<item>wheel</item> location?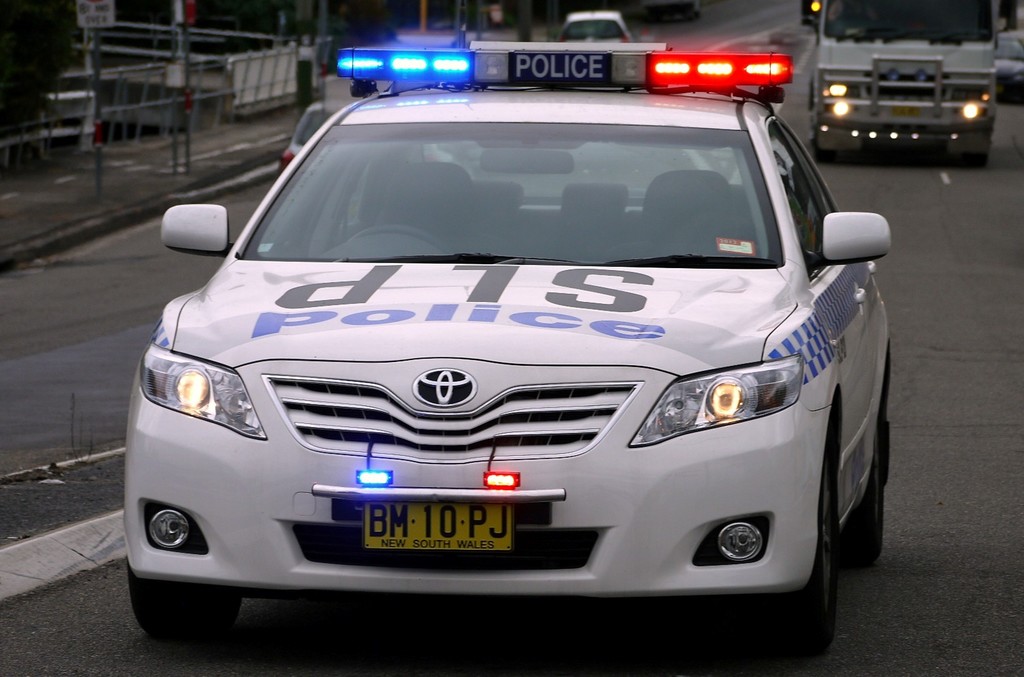
<box>351,221,454,262</box>
